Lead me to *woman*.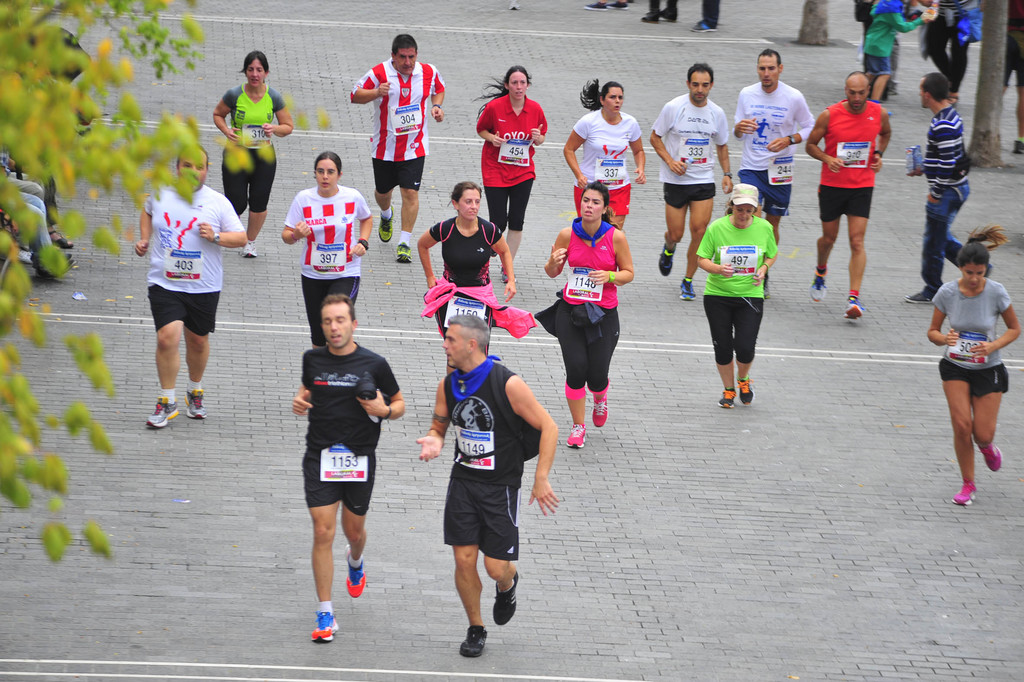
Lead to rect(471, 64, 547, 284).
